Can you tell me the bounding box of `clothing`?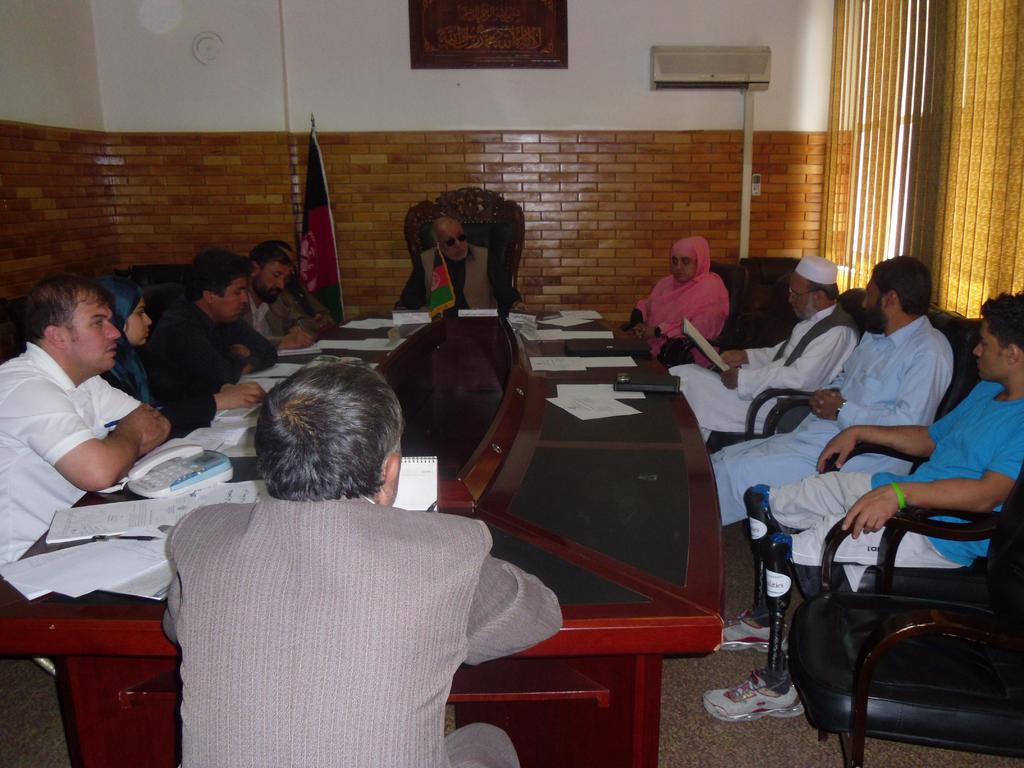
detection(0, 339, 153, 563).
